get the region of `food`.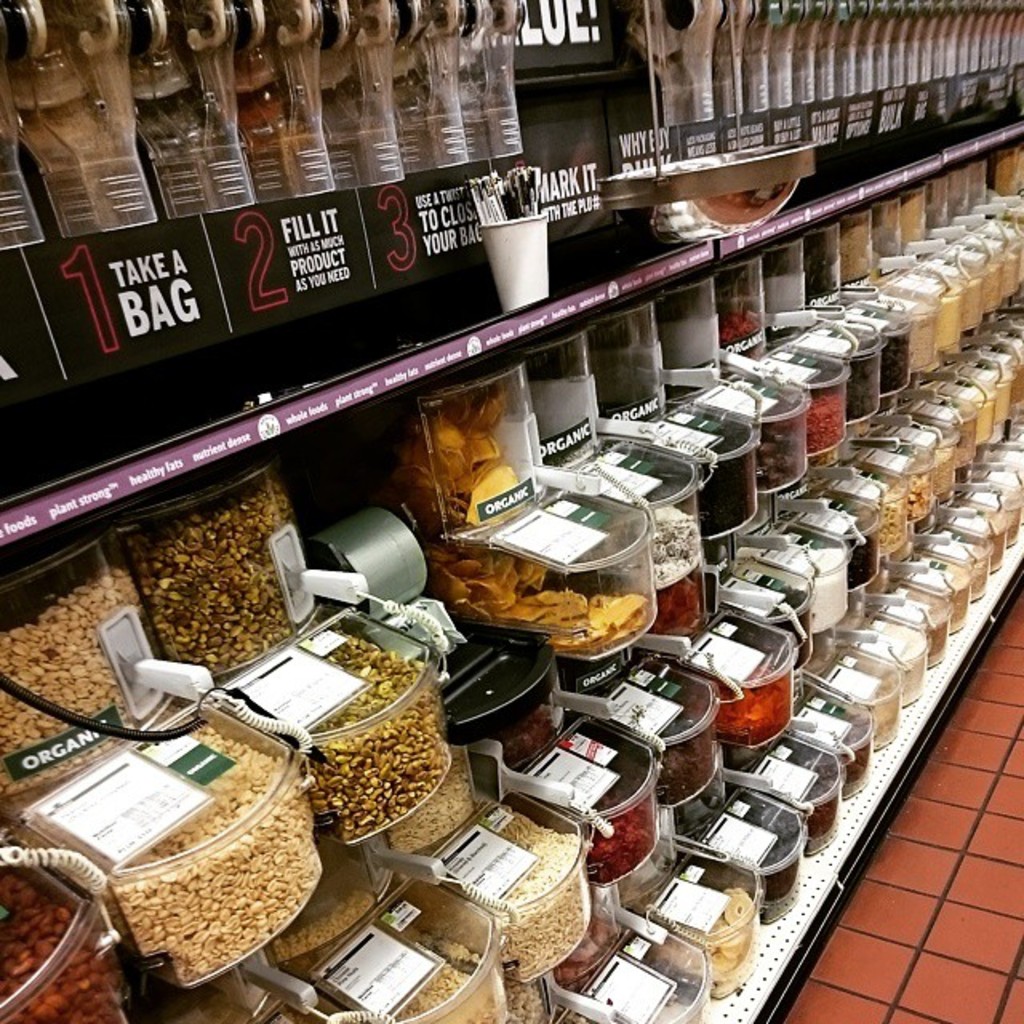
(x1=656, y1=582, x2=707, y2=638).
